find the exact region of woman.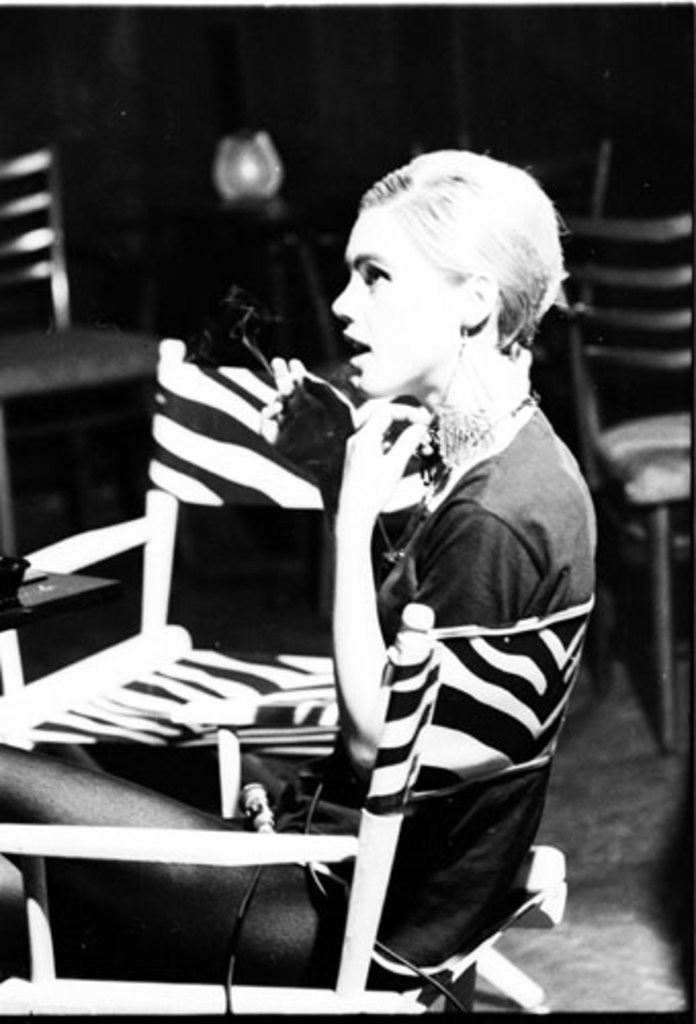
Exact region: crop(0, 139, 585, 985).
